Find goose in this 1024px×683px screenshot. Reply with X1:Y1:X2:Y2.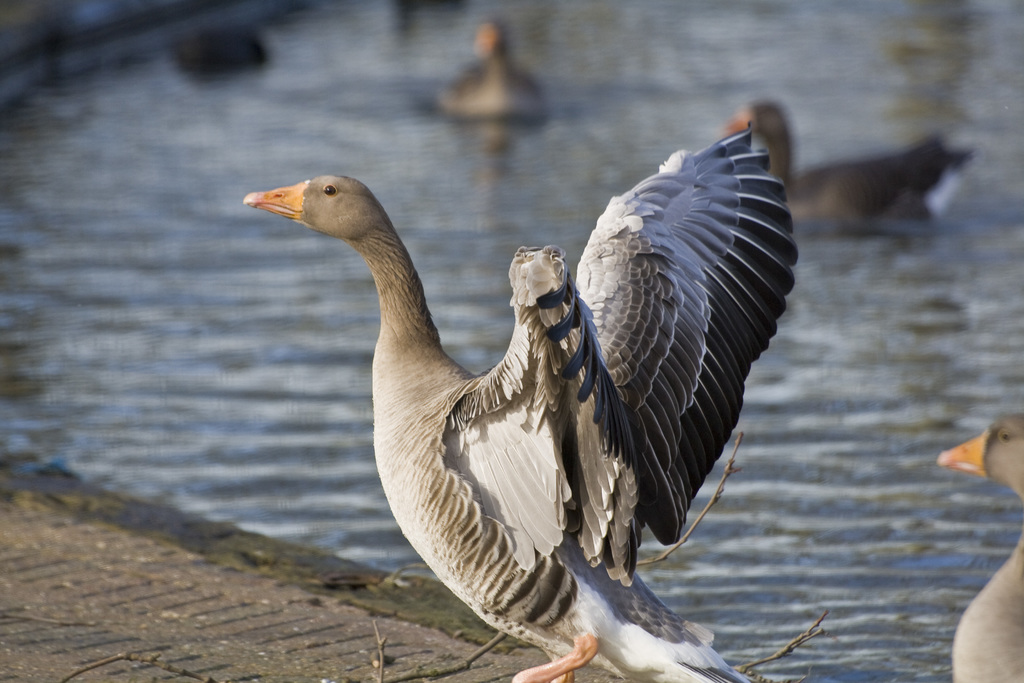
927:414:1023:682.
